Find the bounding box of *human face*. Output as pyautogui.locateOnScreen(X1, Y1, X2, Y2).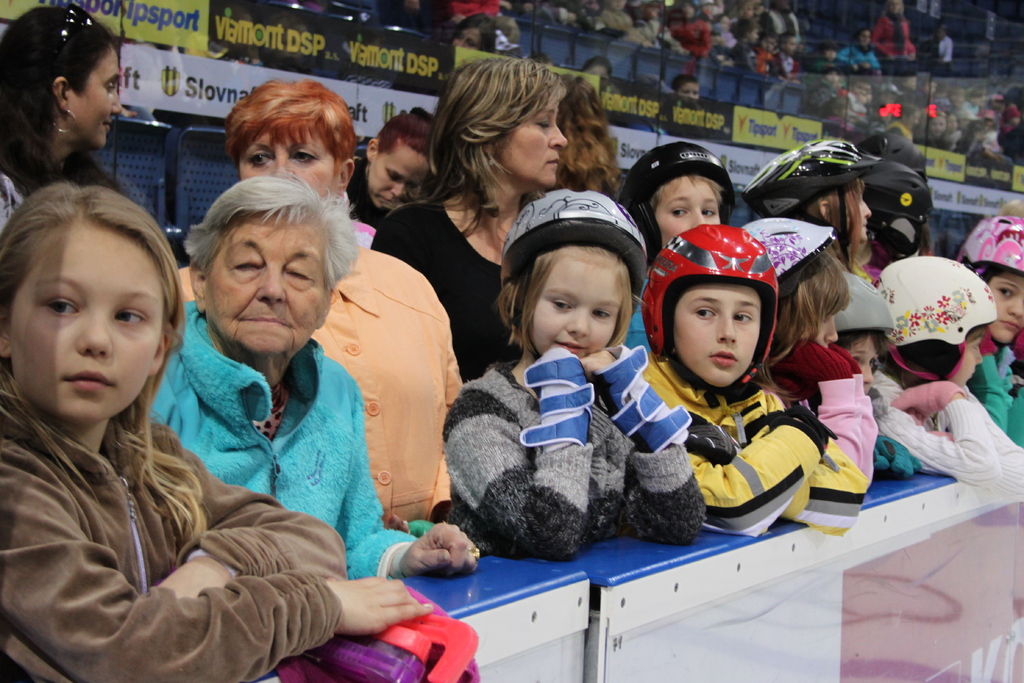
pyautogui.locateOnScreen(237, 135, 337, 193).
